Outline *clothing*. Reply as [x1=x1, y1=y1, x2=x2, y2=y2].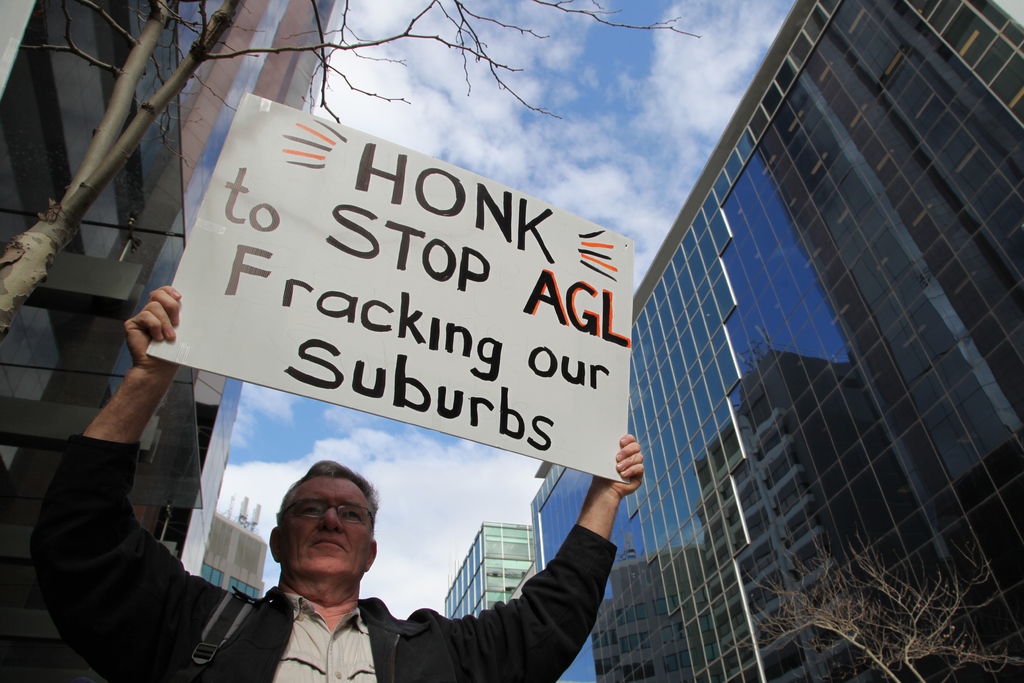
[x1=33, y1=425, x2=618, y2=682].
